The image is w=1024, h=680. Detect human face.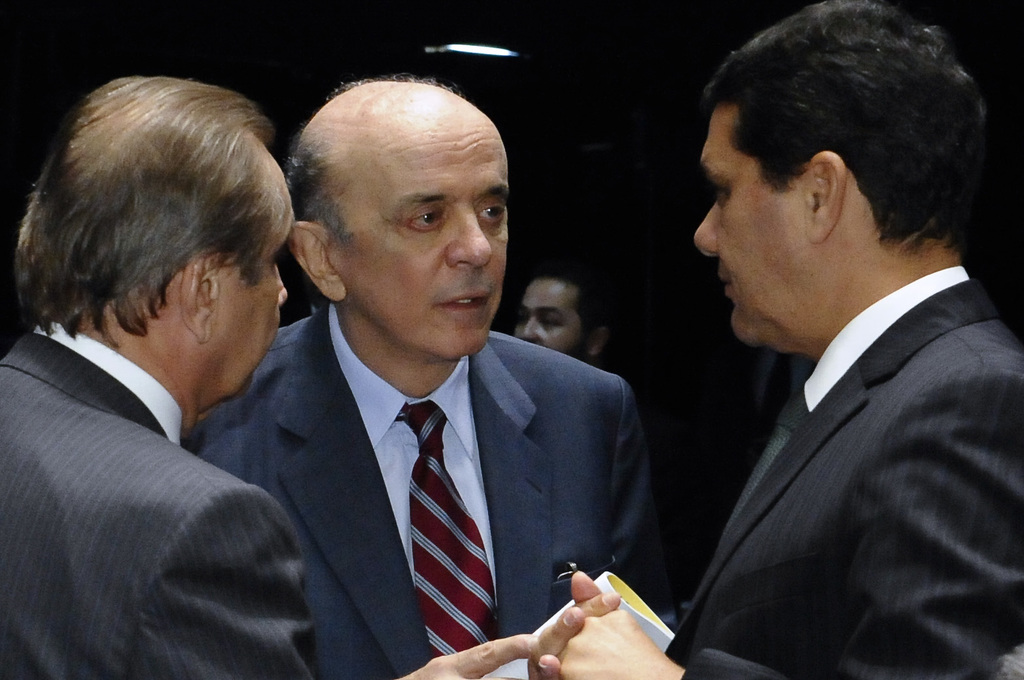
Detection: <bbox>515, 279, 586, 359</bbox>.
